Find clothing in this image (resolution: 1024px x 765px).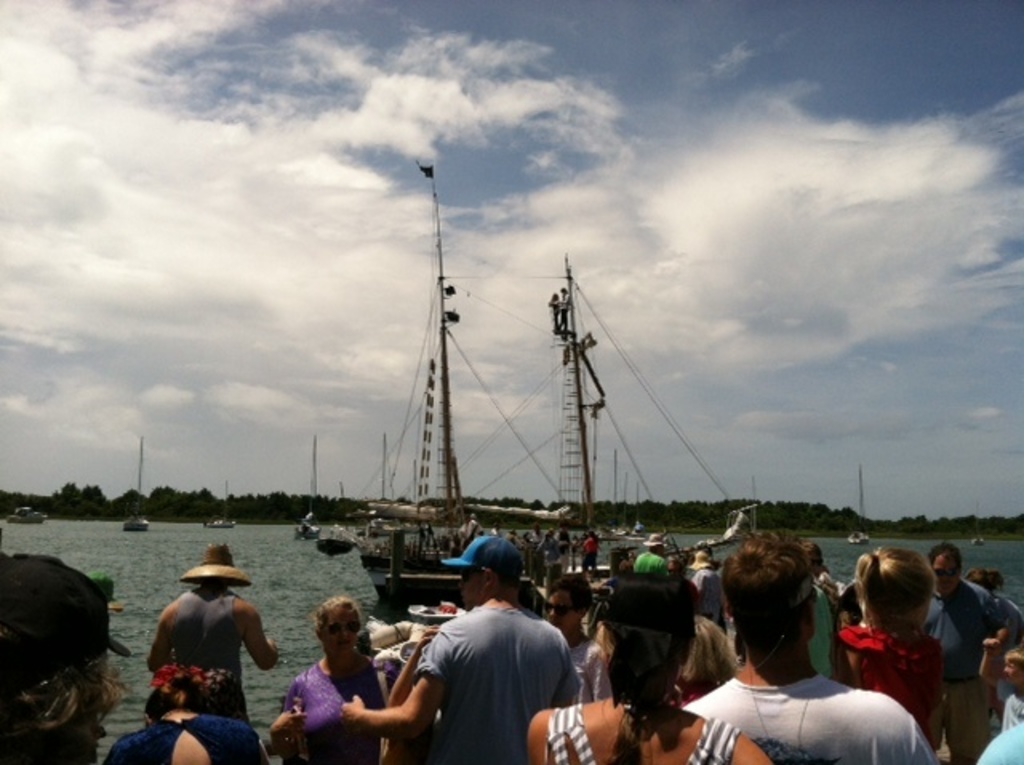
[left=830, top=623, right=950, bottom=752].
